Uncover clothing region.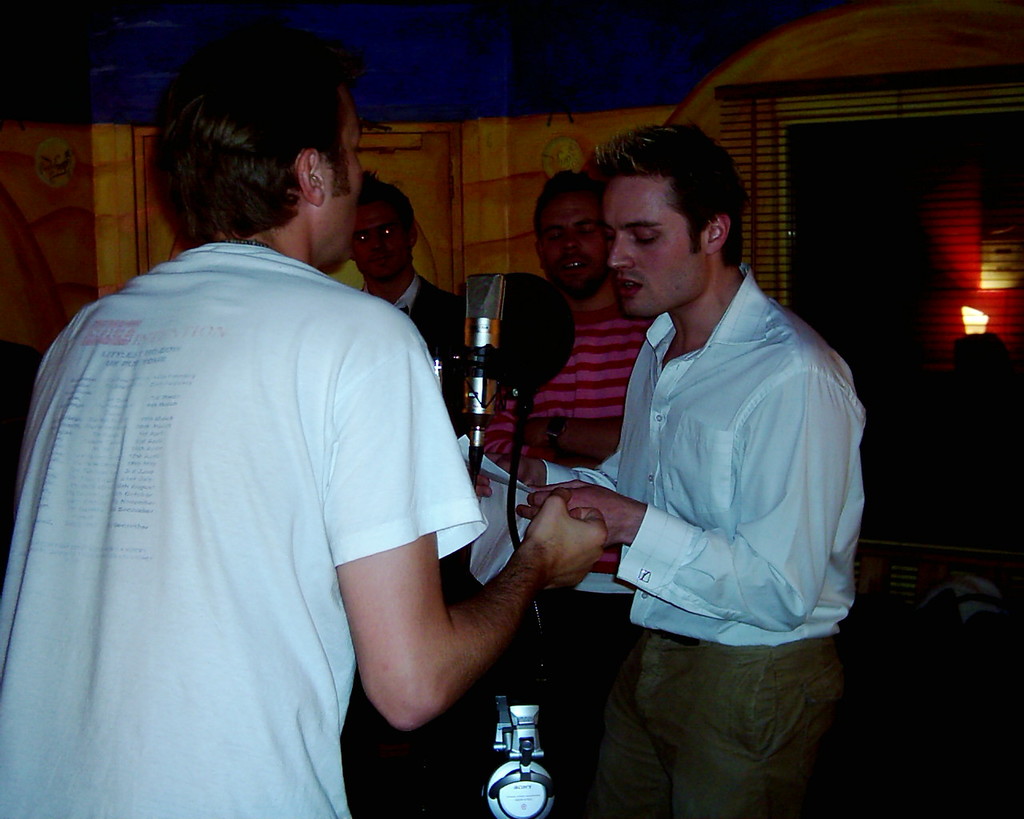
Uncovered: 361 273 463 420.
